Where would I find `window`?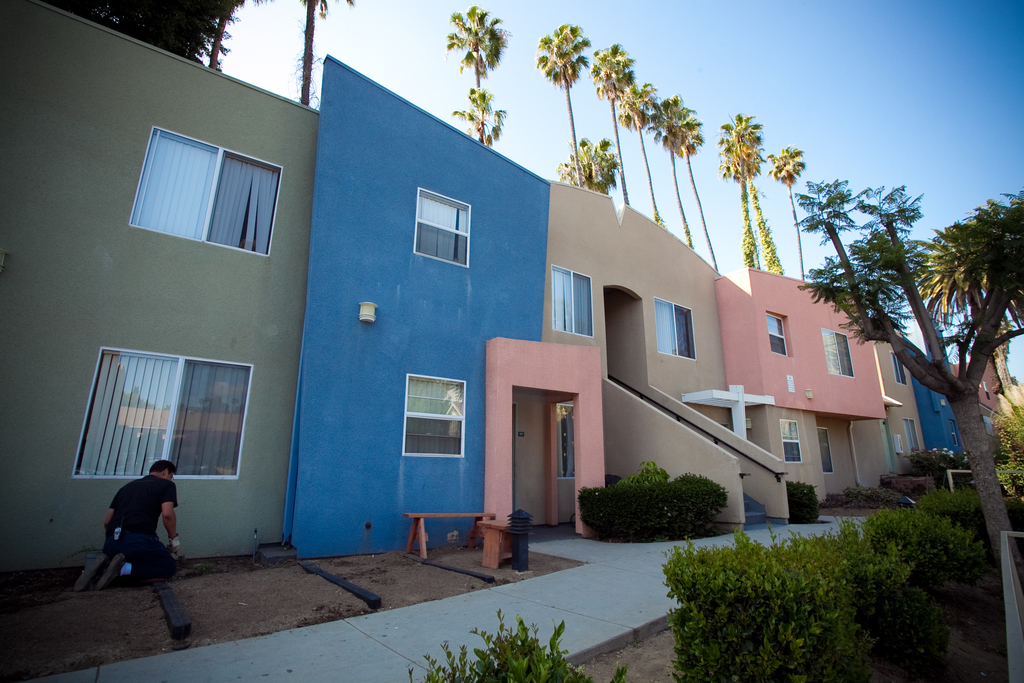
At locate(409, 188, 474, 269).
